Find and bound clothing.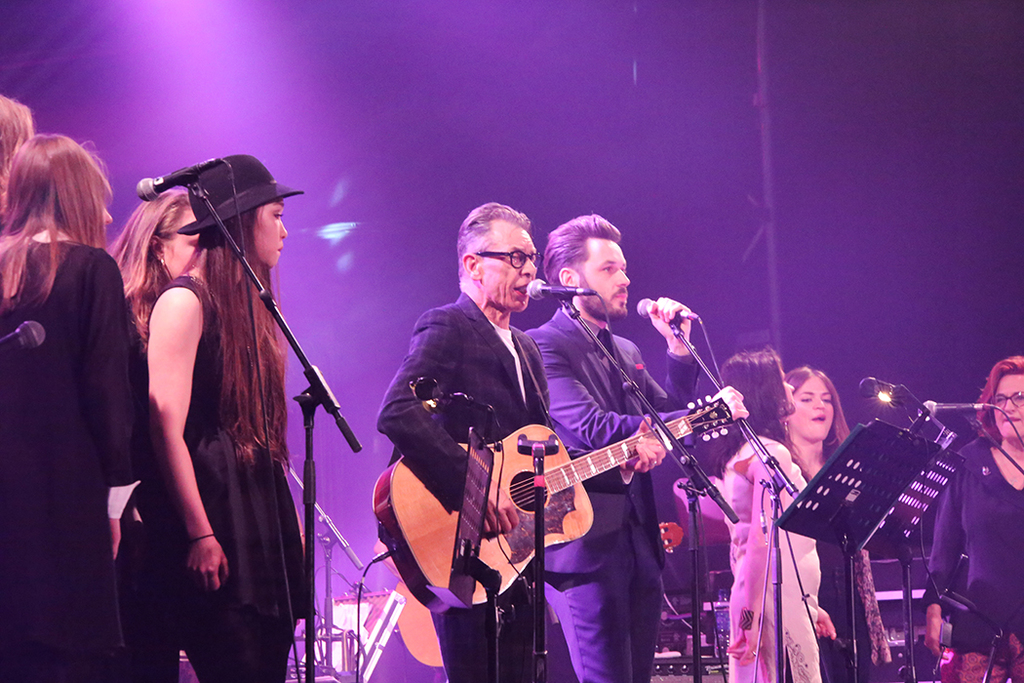
Bound: {"left": 517, "top": 307, "right": 697, "bottom": 682}.
